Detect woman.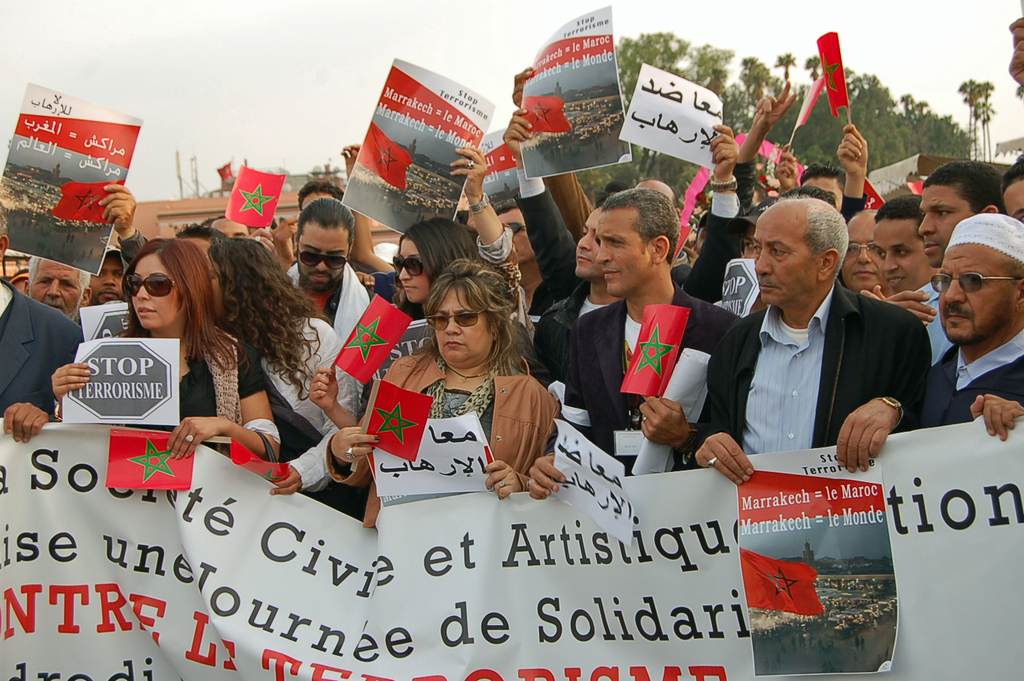
Detected at (204,222,382,509).
